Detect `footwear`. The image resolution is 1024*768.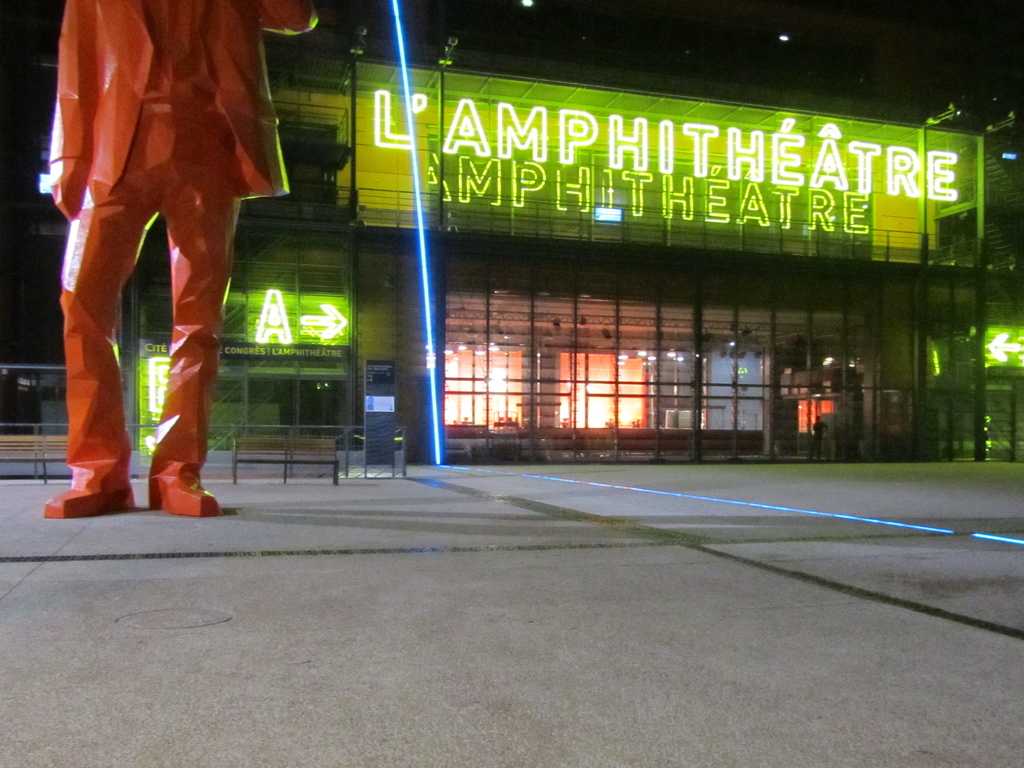
[127, 443, 202, 520].
